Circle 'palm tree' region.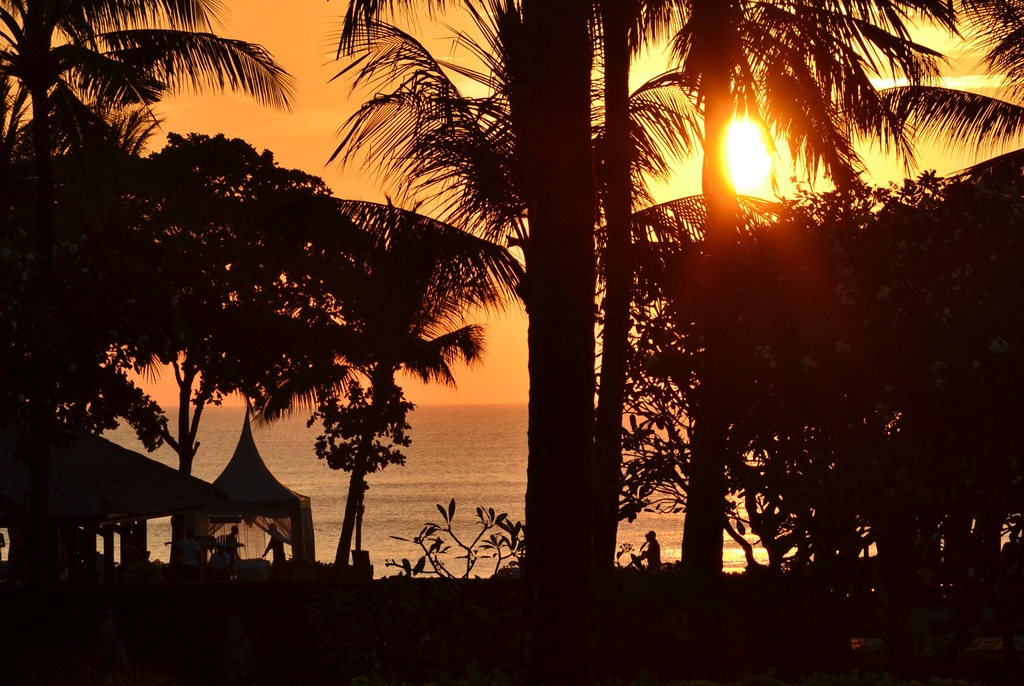
Region: (276, 184, 479, 515).
